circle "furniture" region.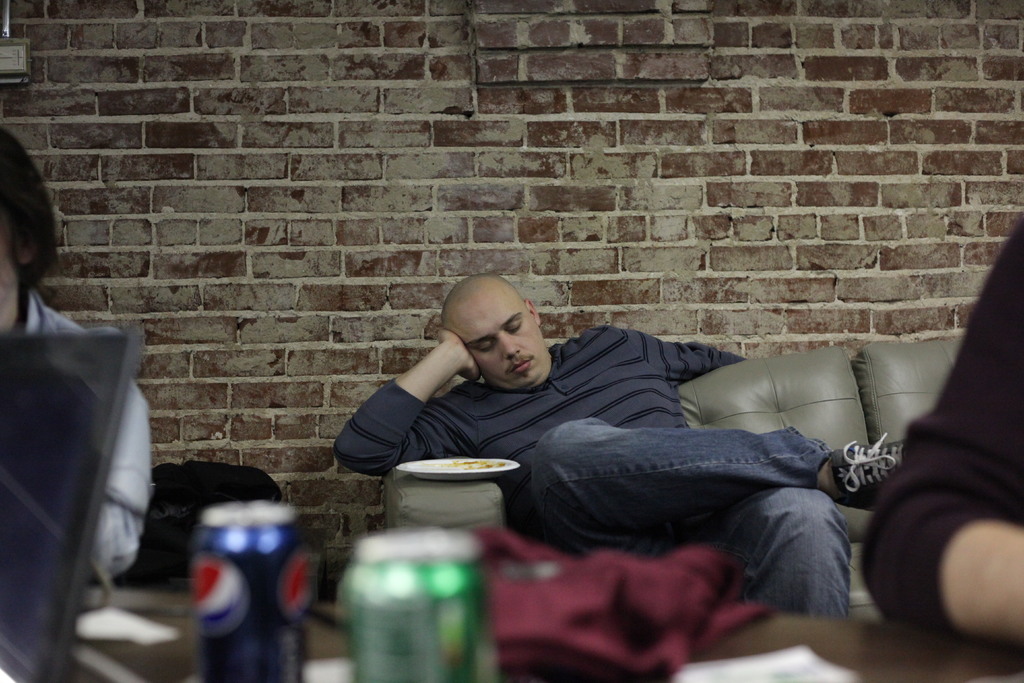
Region: Rect(113, 463, 285, 591).
